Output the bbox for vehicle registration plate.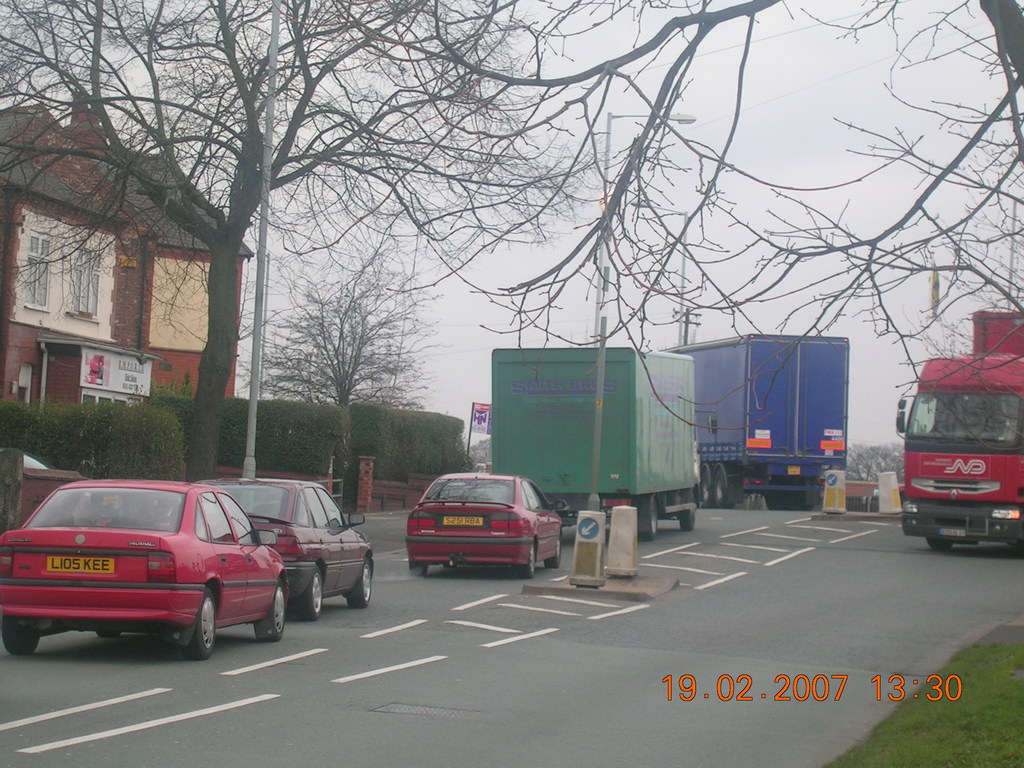
[47,554,113,571].
